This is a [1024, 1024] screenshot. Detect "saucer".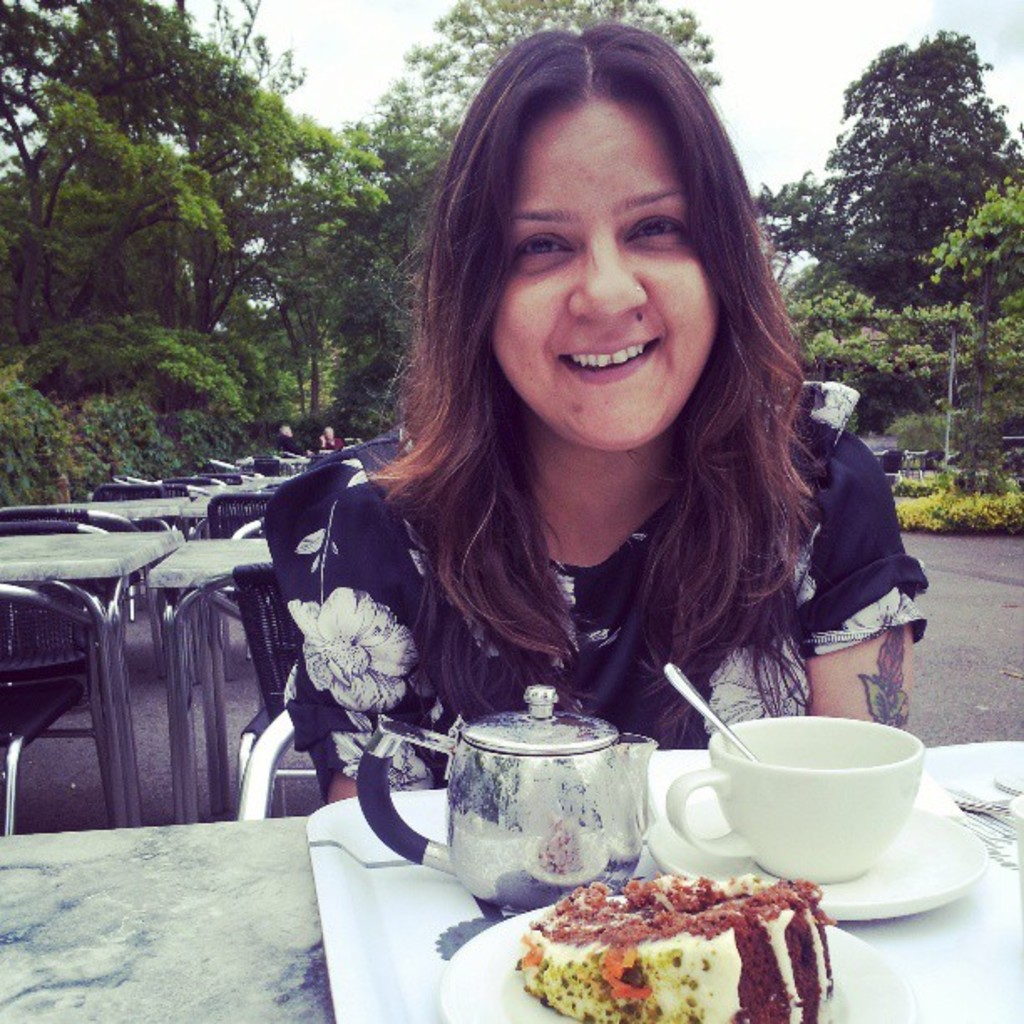
<region>637, 801, 987, 919</region>.
